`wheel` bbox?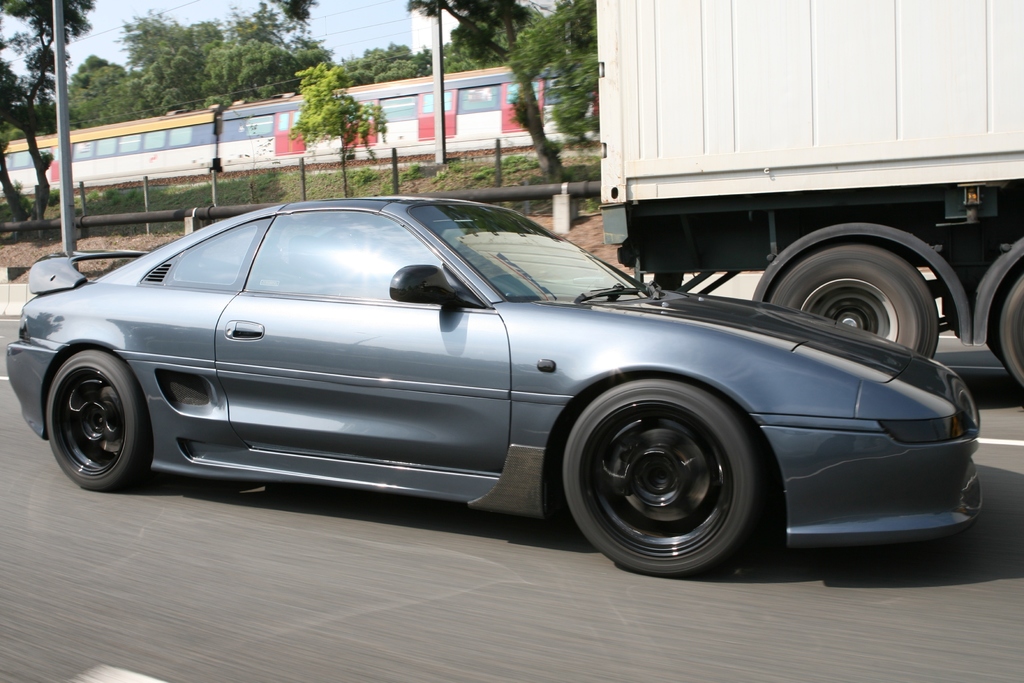
(x1=50, y1=352, x2=159, y2=491)
